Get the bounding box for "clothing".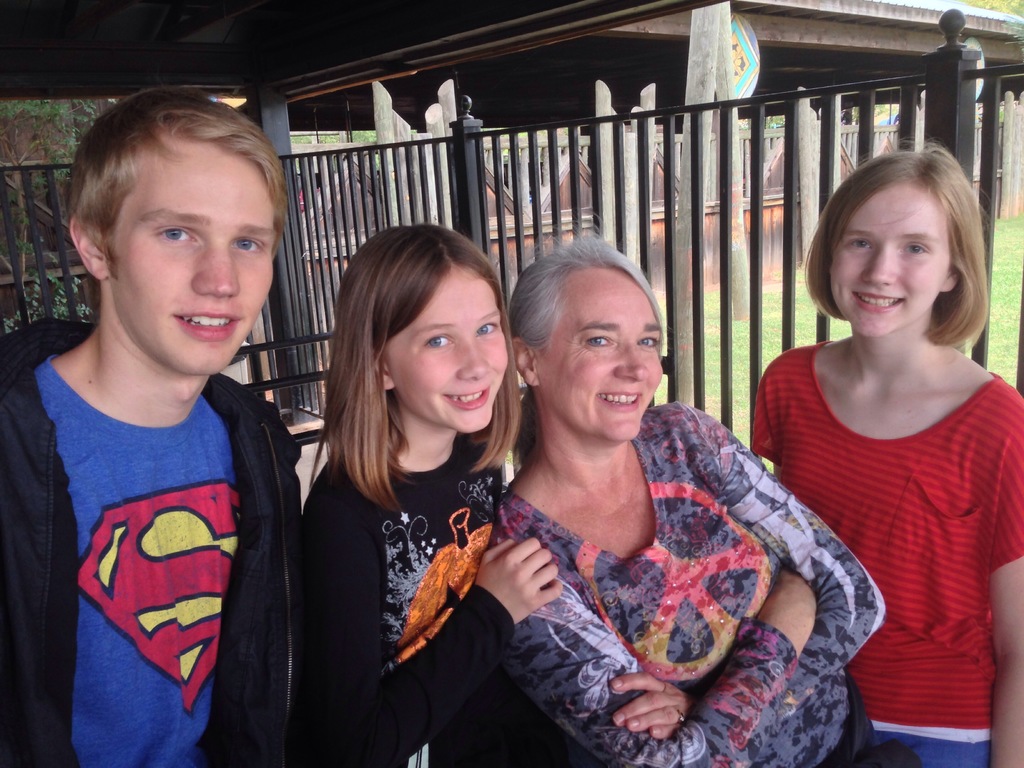
box=[25, 290, 280, 764].
